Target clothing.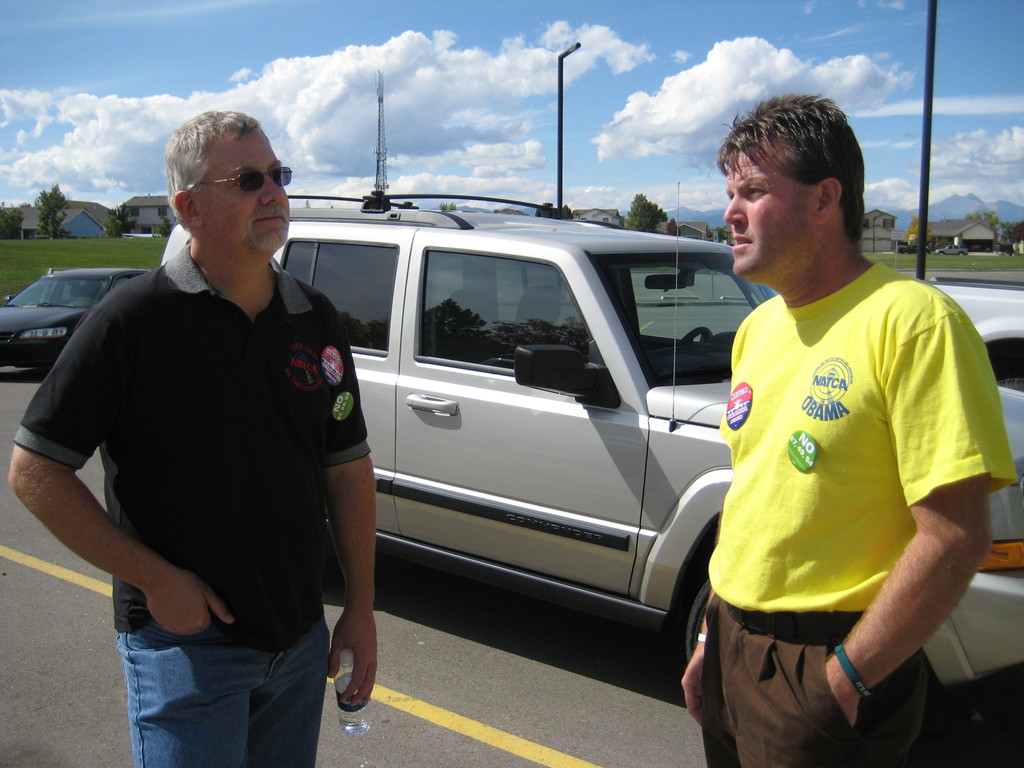
Target region: 49/190/374/721.
